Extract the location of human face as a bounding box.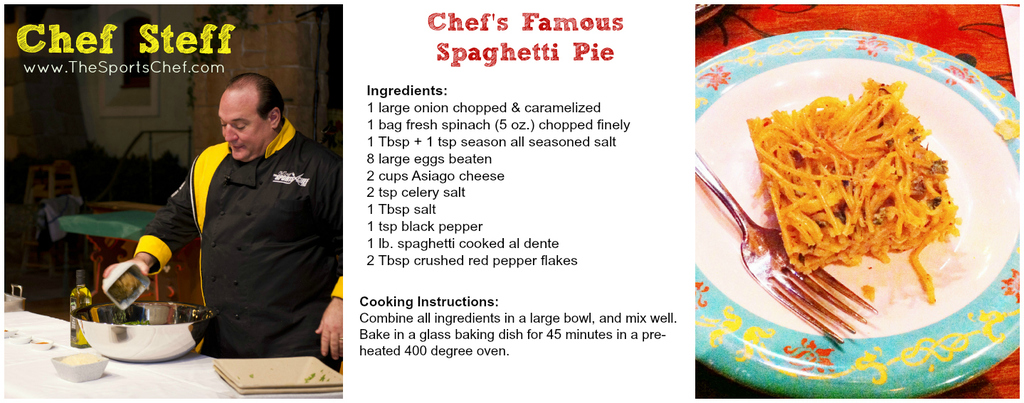
crop(216, 90, 273, 162).
